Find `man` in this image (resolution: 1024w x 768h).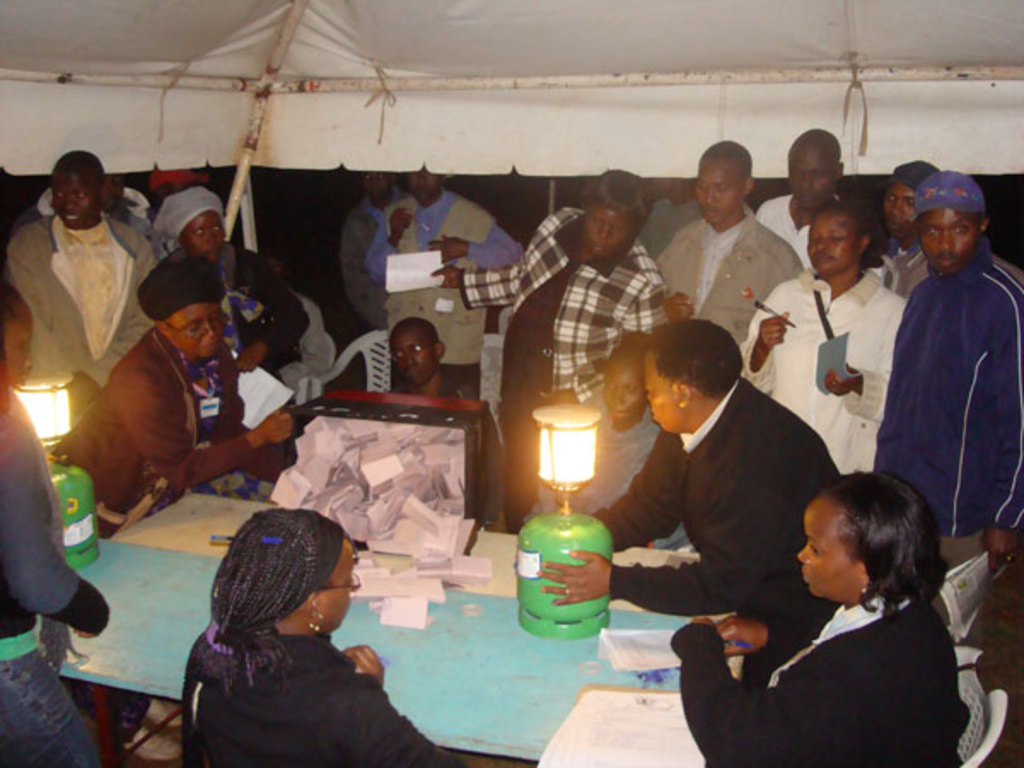
[758,128,841,265].
